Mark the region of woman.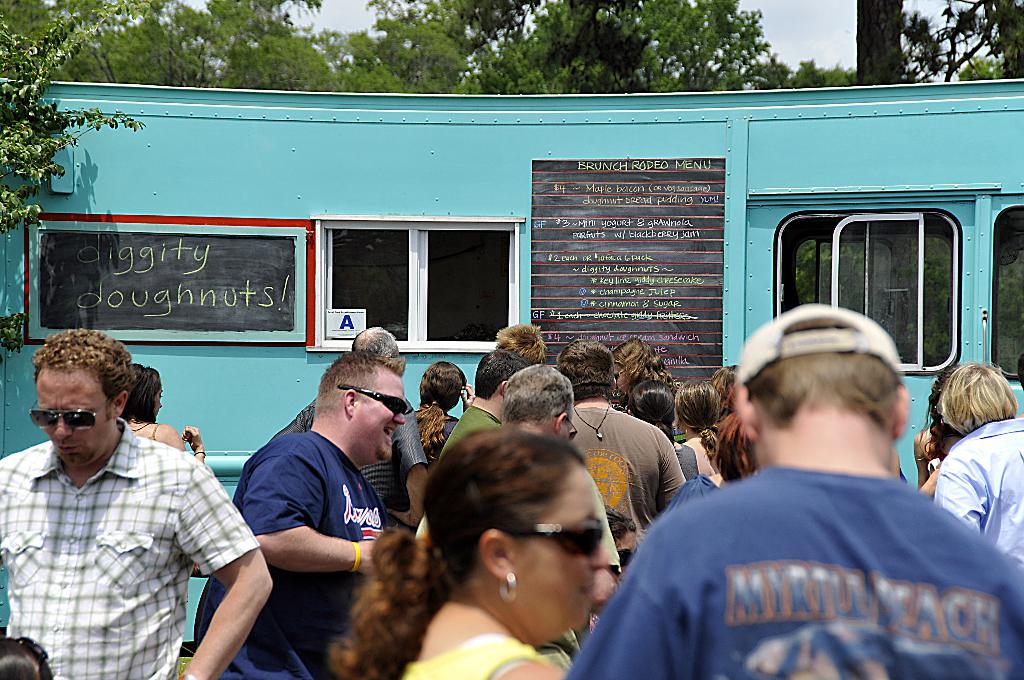
Region: crop(411, 359, 473, 470).
